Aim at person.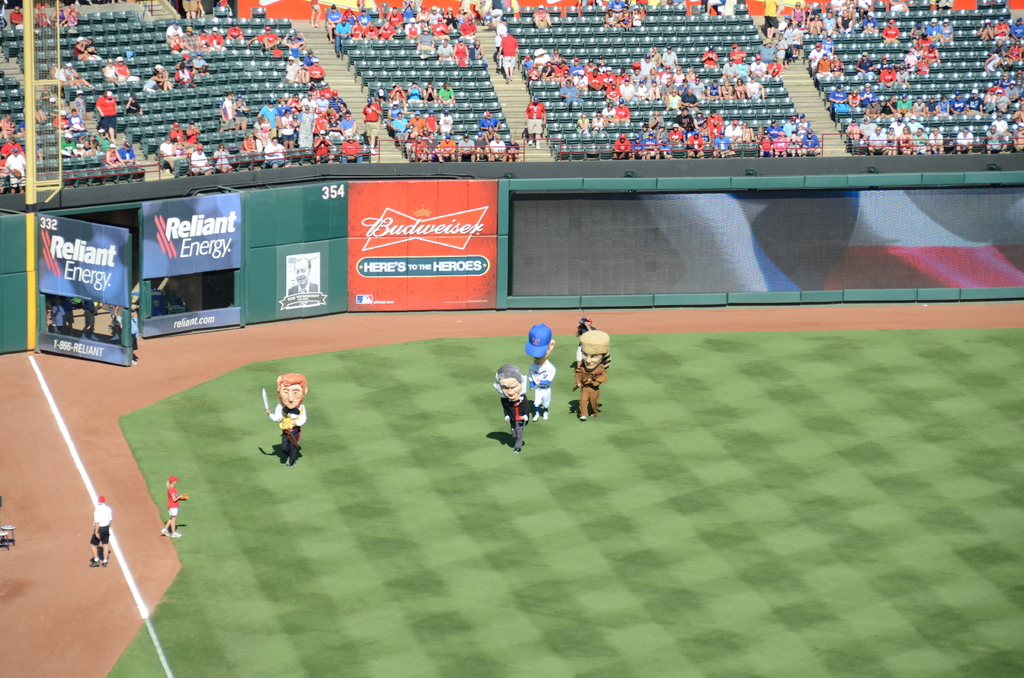
Aimed at 264/369/307/466.
